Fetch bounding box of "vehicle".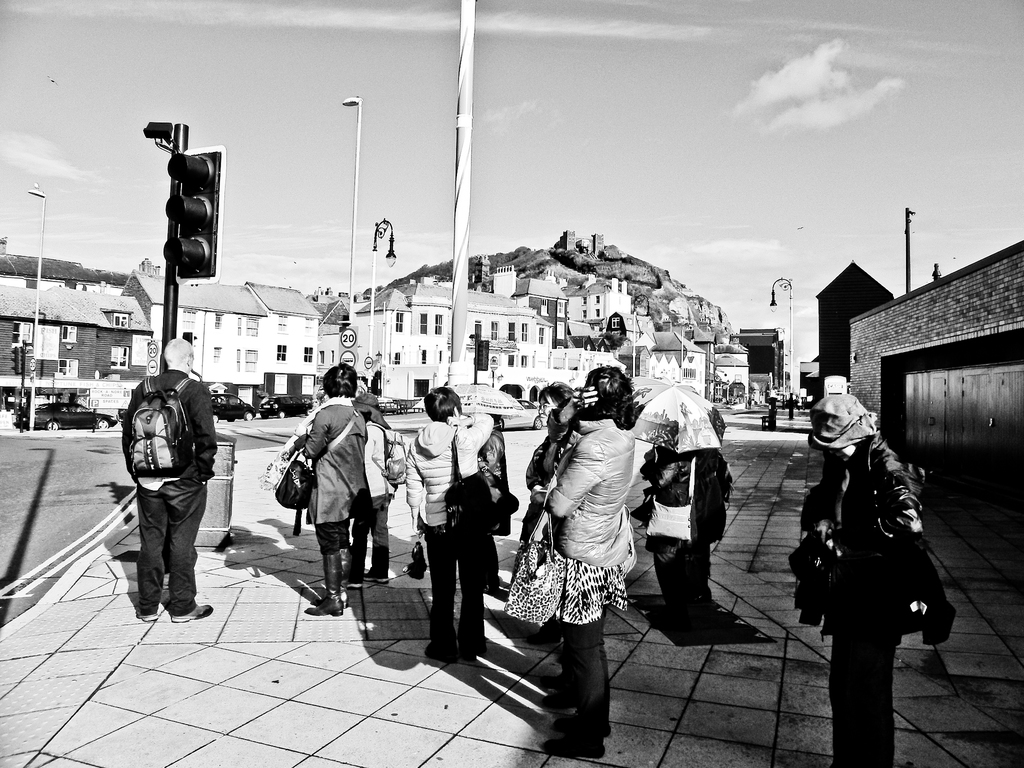
Bbox: <bbox>500, 398, 549, 433</bbox>.
